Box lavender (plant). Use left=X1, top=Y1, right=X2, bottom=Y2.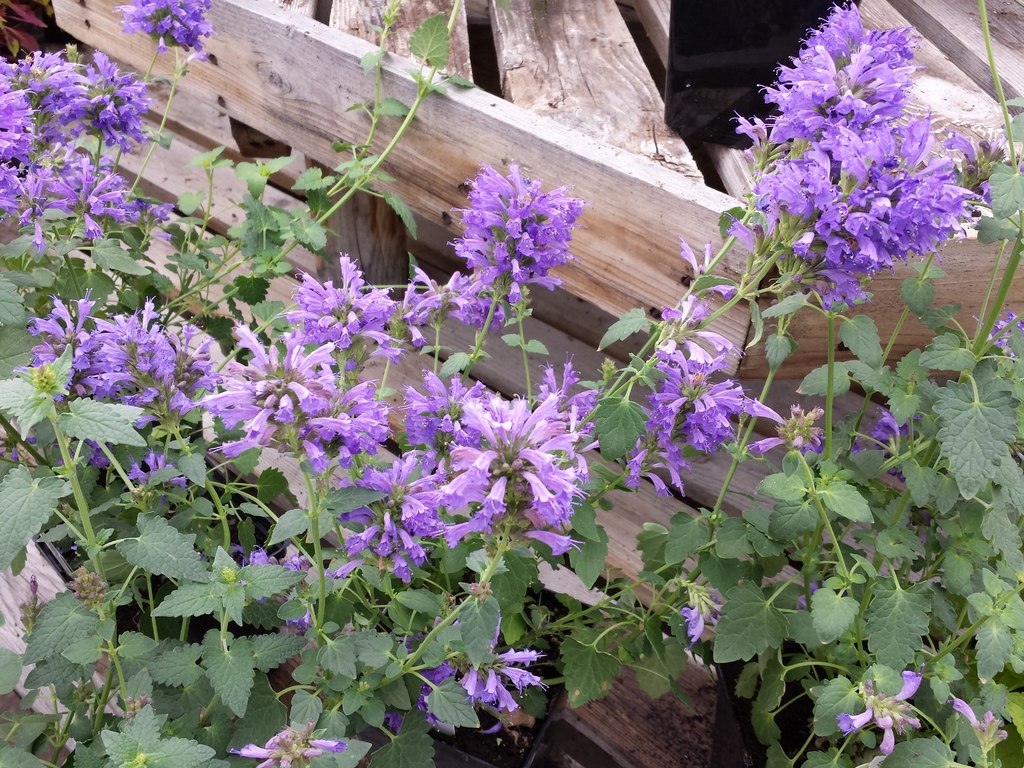
left=206, top=310, right=346, bottom=554.
